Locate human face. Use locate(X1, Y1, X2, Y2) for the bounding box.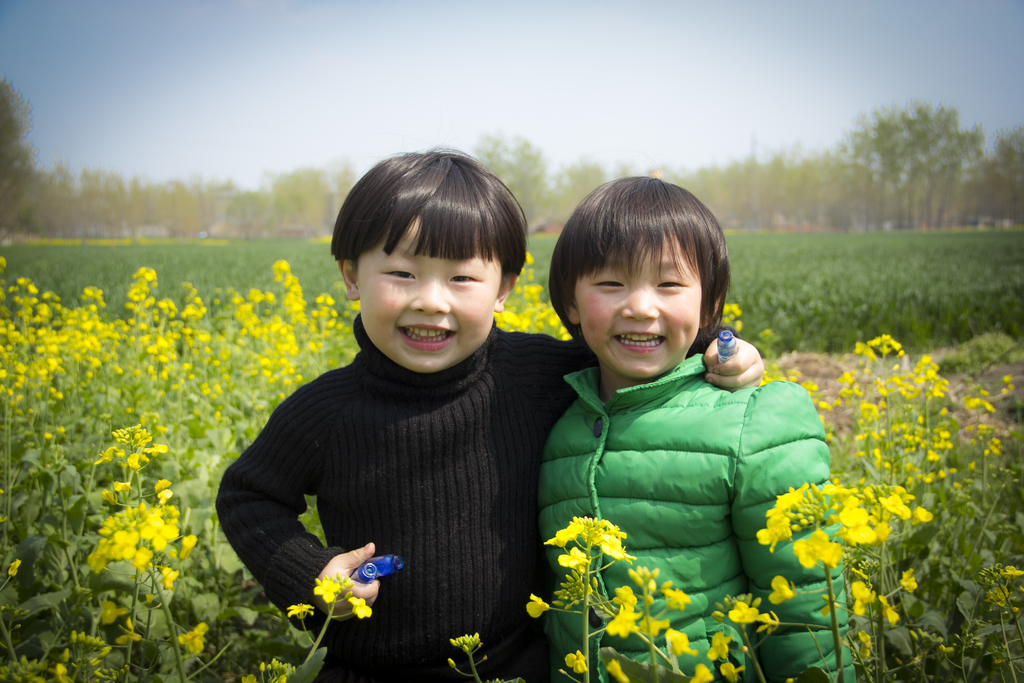
locate(355, 220, 504, 372).
